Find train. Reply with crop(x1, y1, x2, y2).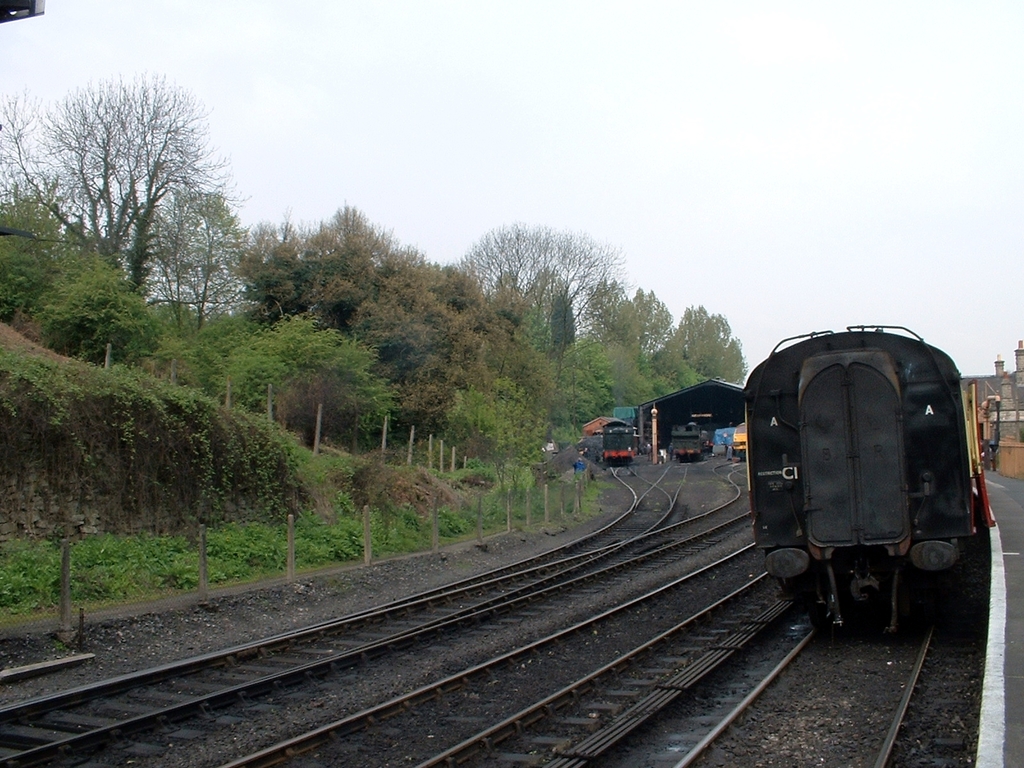
crop(673, 420, 704, 460).
